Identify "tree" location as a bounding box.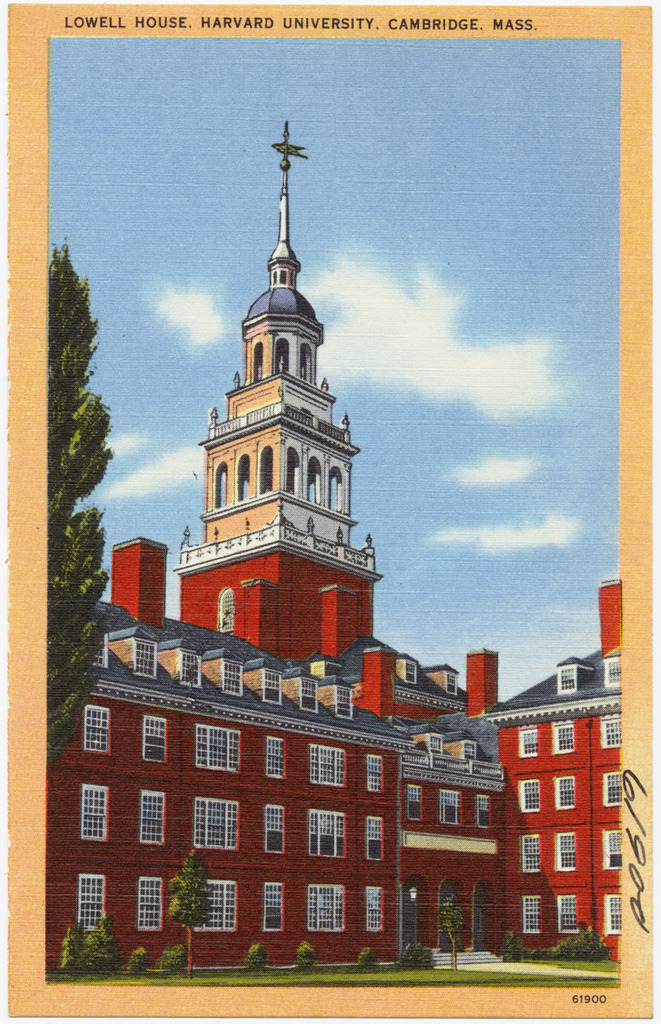
444 901 474 980.
